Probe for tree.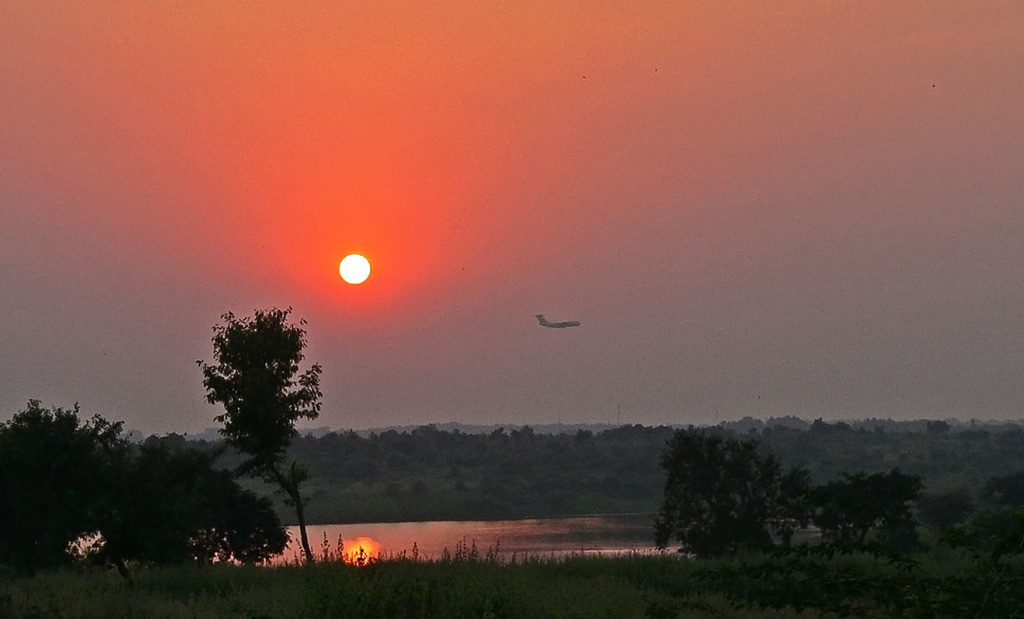
Probe result: box(208, 299, 347, 508).
